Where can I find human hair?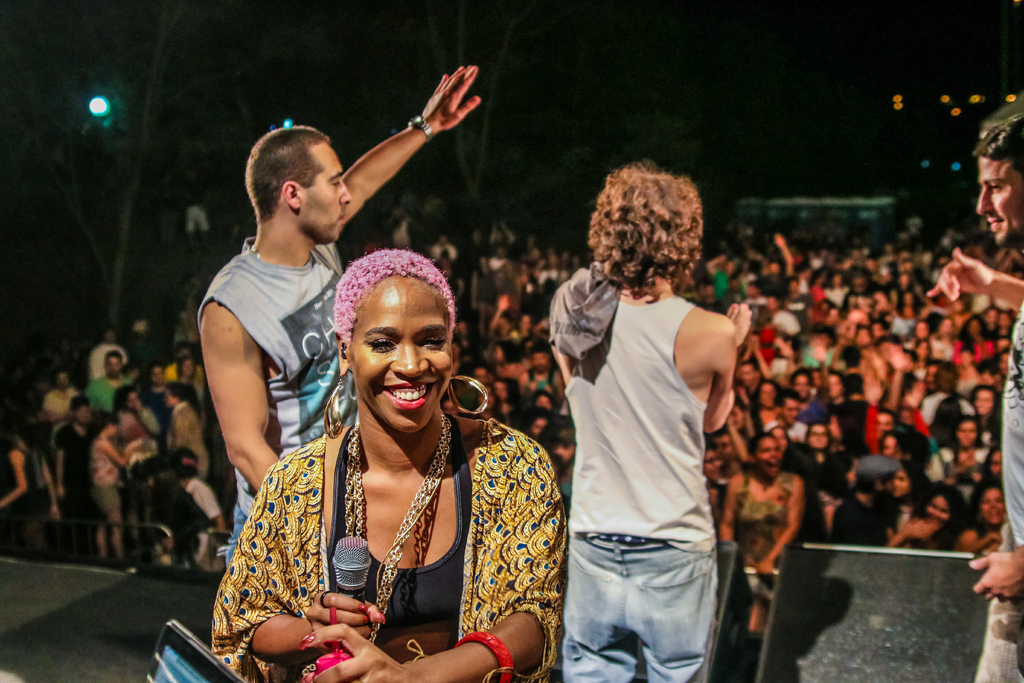
You can find it at (973, 110, 1023, 177).
